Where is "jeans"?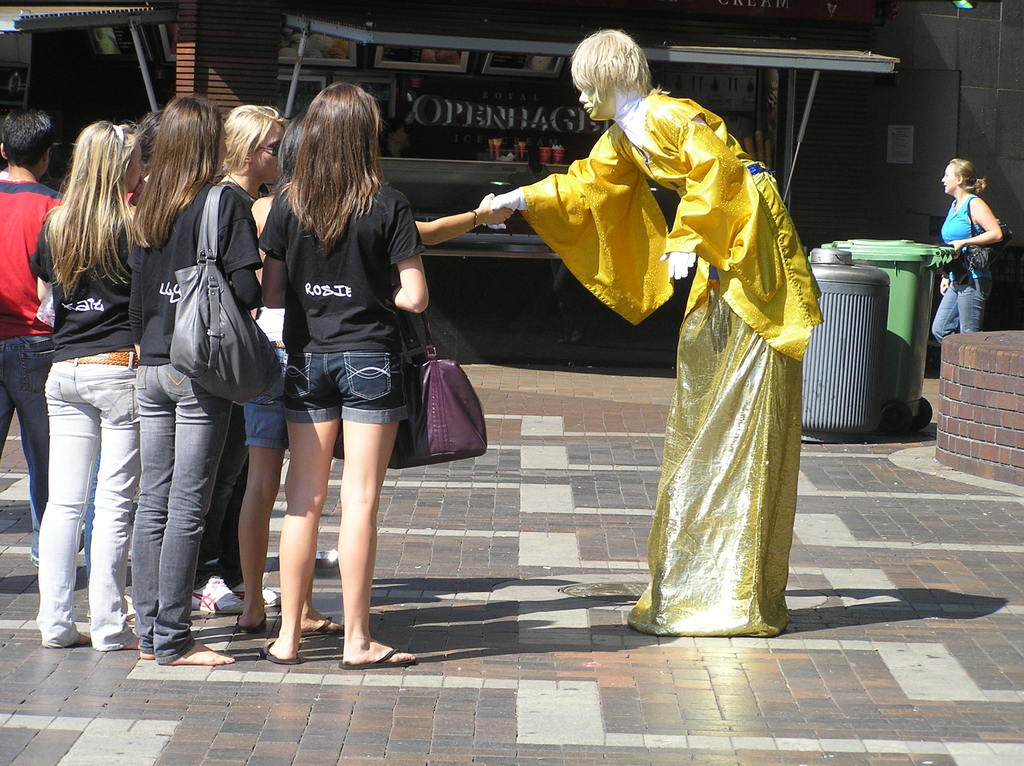
(0,342,54,511).
